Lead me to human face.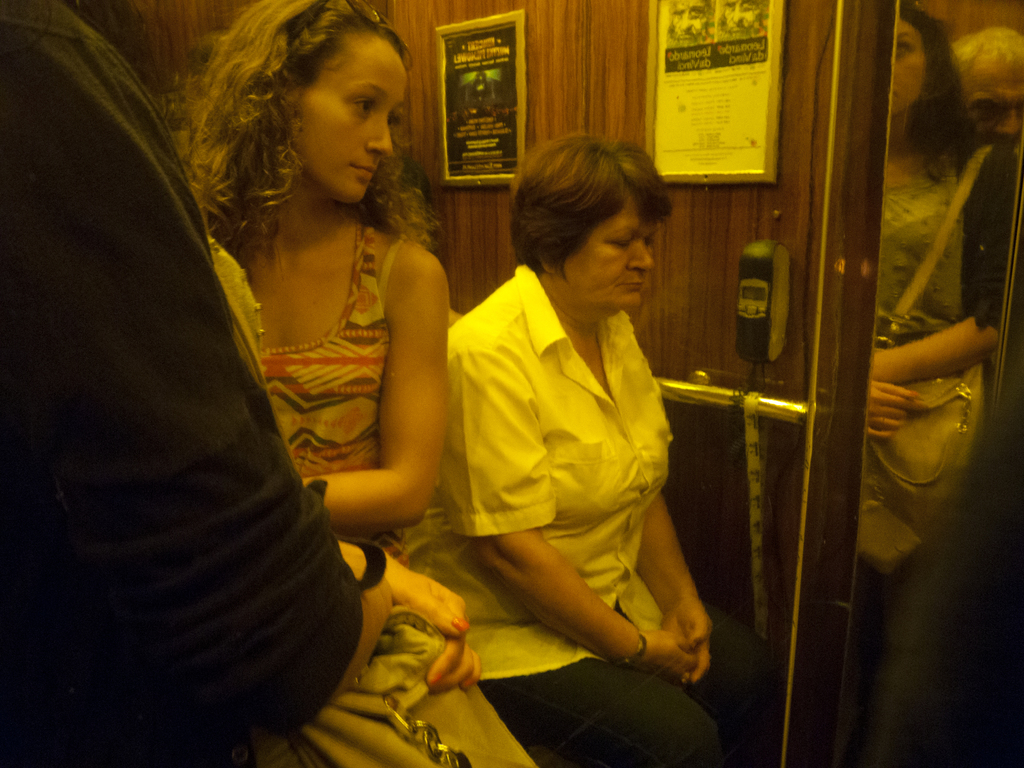
Lead to [295, 28, 408, 201].
